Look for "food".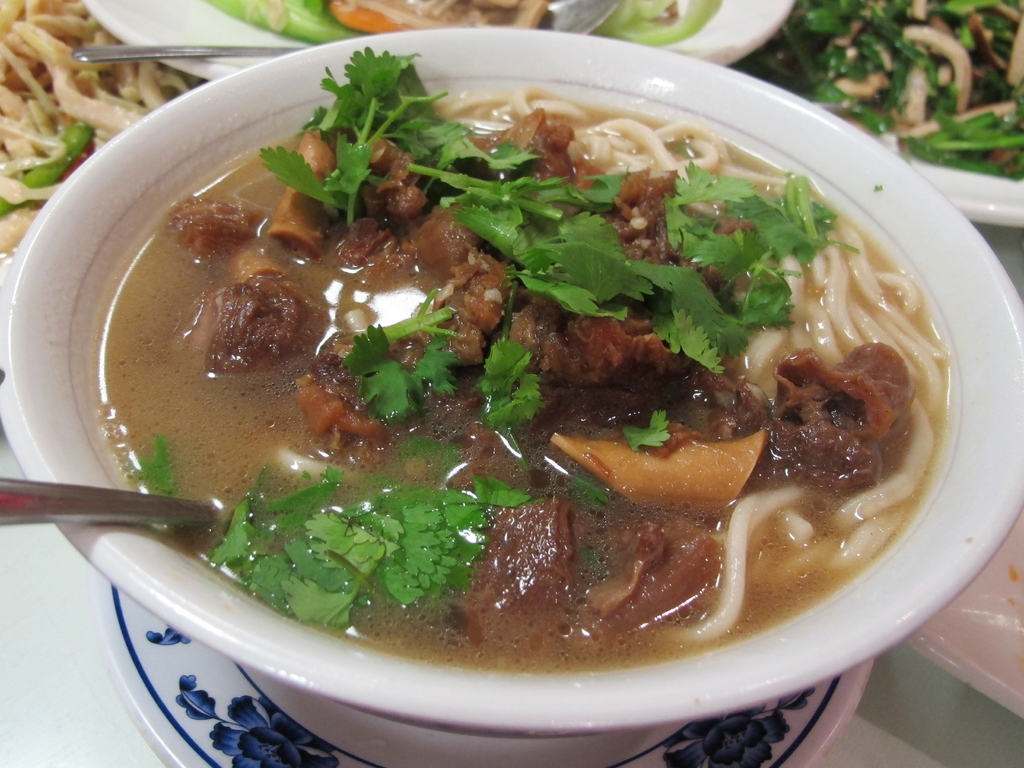
Found: (left=733, top=0, right=1023, bottom=183).
